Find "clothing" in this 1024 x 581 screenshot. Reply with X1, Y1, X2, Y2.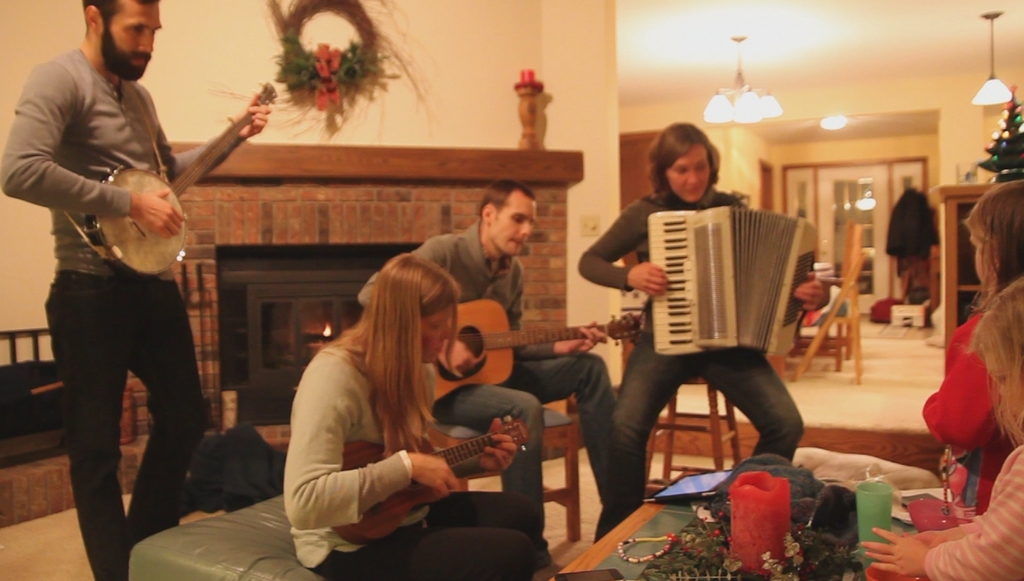
920, 437, 1023, 580.
